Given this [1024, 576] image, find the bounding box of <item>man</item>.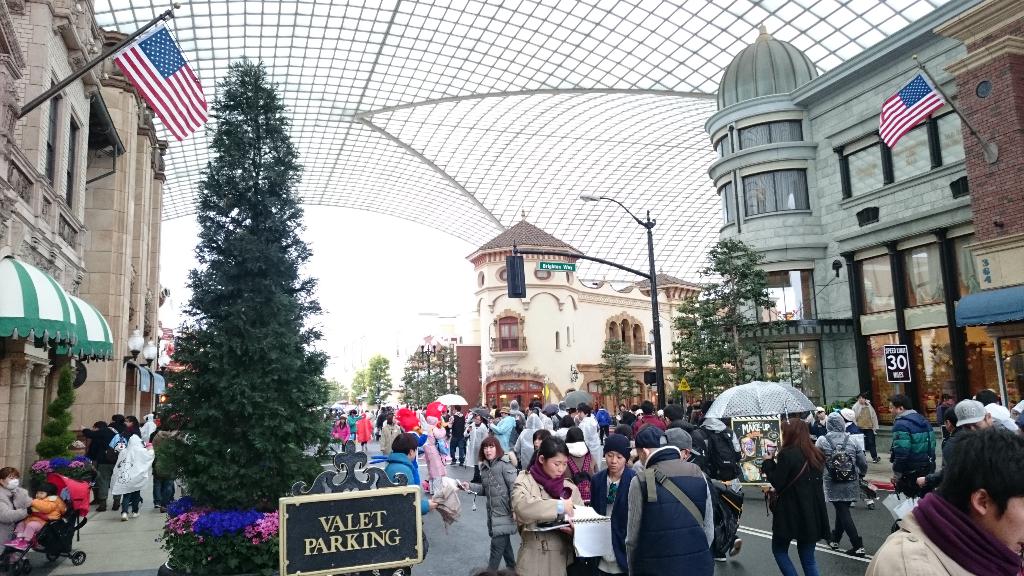
(508, 398, 525, 422).
